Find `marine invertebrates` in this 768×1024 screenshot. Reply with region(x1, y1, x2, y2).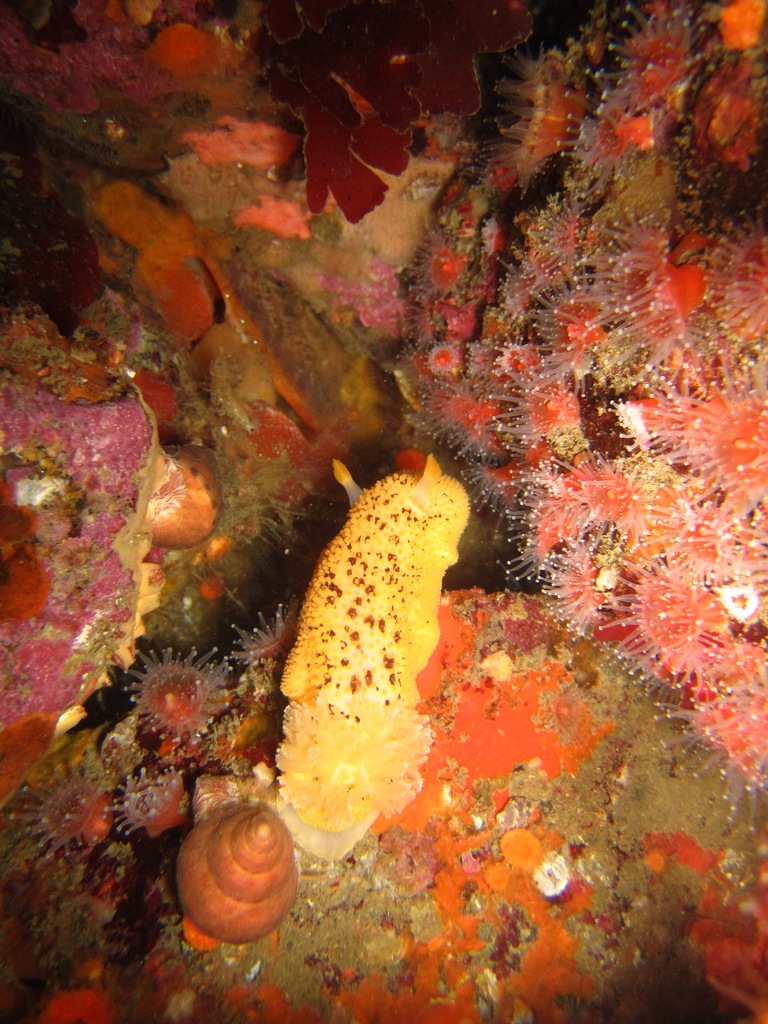
region(574, 438, 649, 536).
